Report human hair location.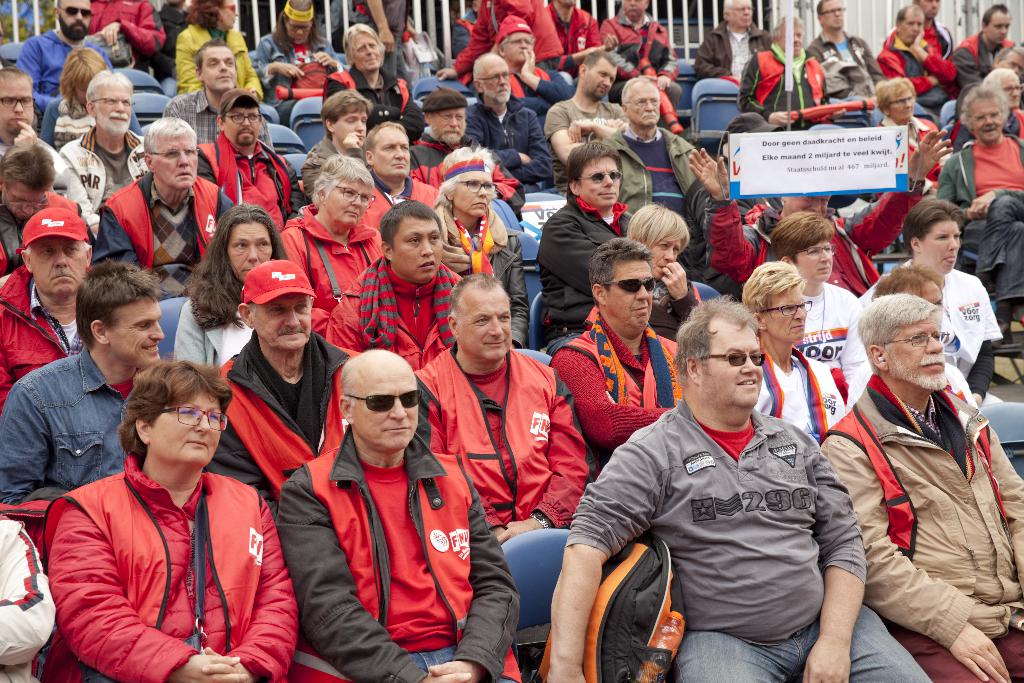
Report: crop(78, 253, 153, 344).
